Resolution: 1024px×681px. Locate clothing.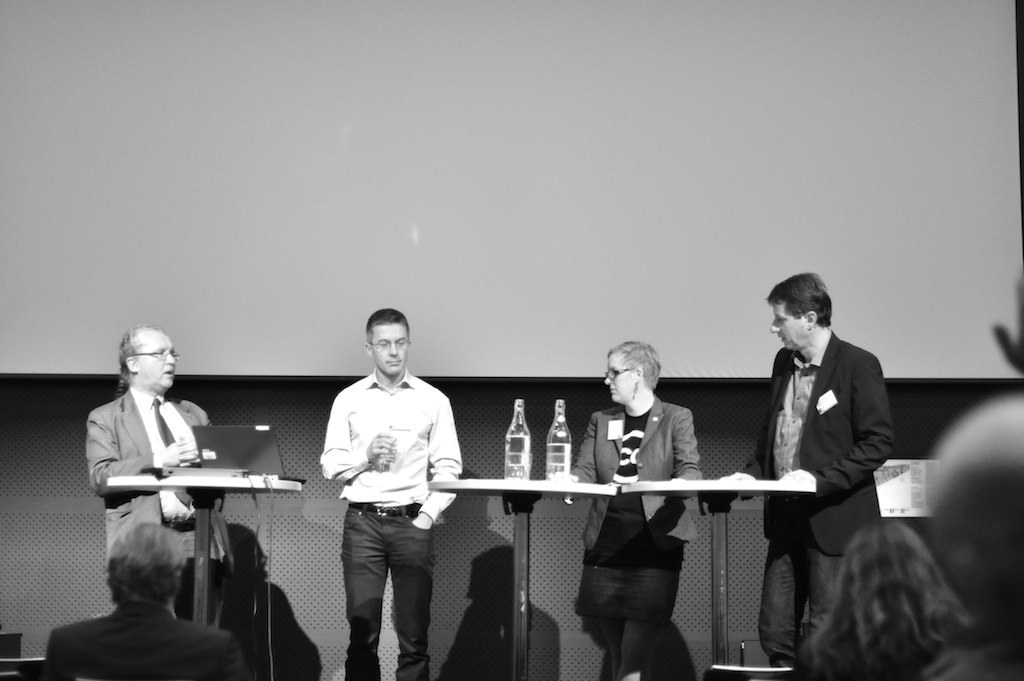
88 388 233 621.
